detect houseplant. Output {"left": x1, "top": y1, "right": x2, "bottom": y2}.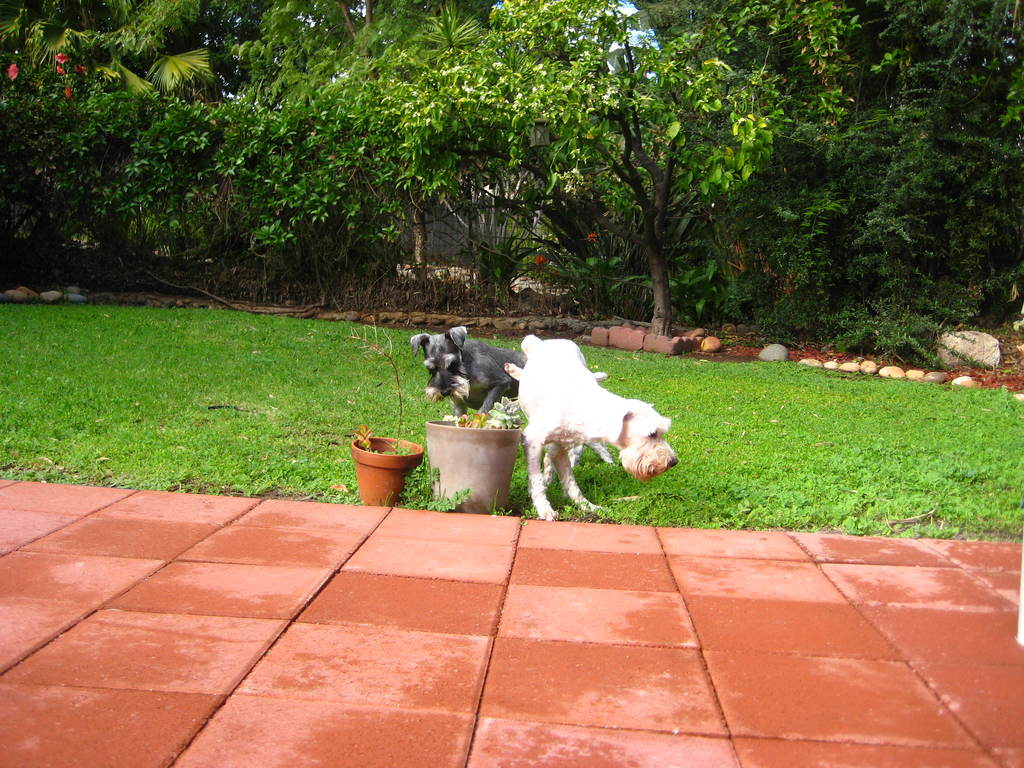
{"left": 417, "top": 390, "right": 525, "bottom": 518}.
